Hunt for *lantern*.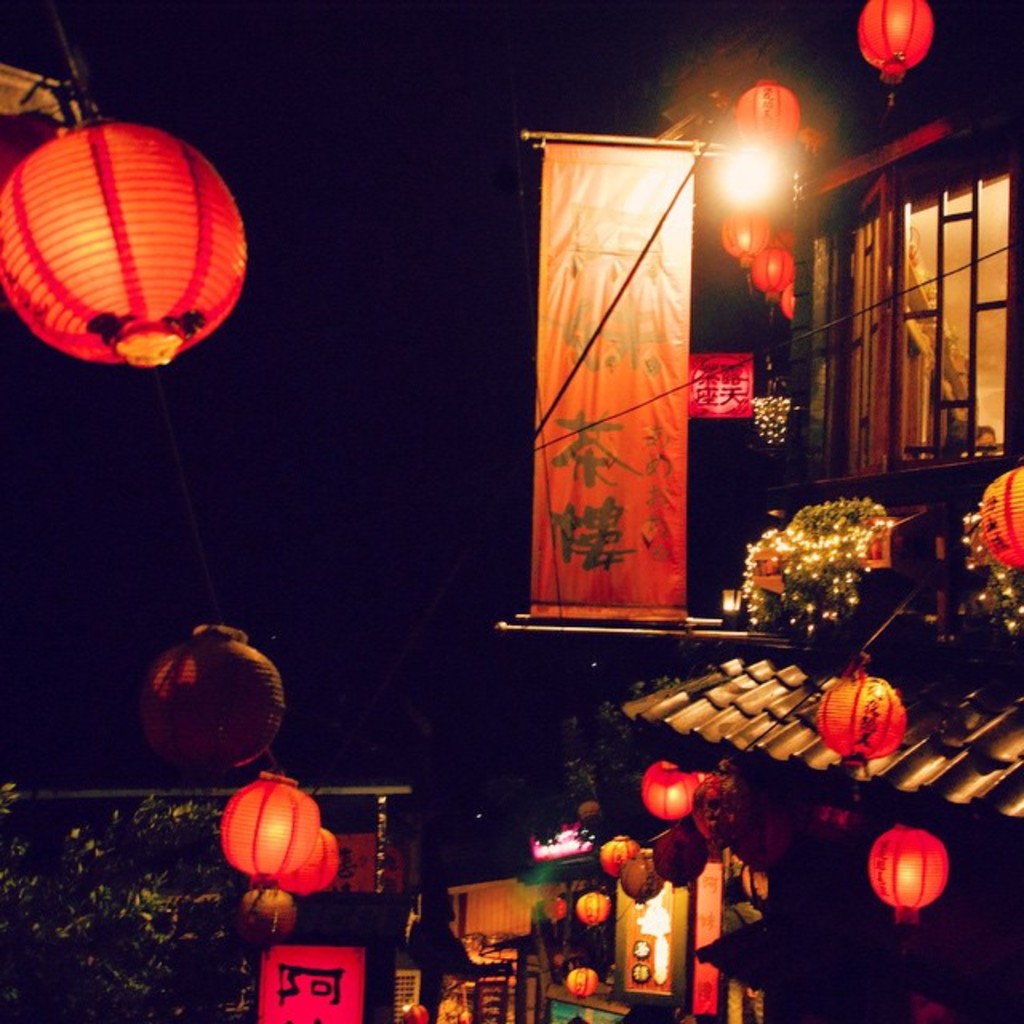
Hunted down at [left=142, top=621, right=283, bottom=771].
